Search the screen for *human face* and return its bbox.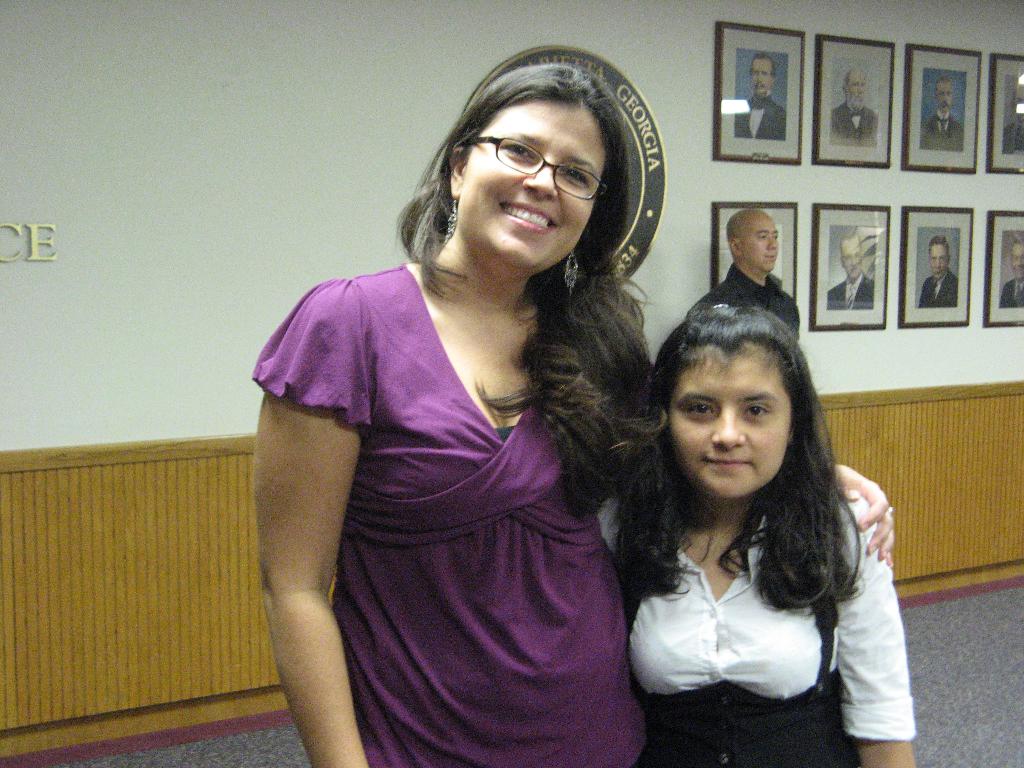
Found: bbox=(665, 353, 789, 502).
